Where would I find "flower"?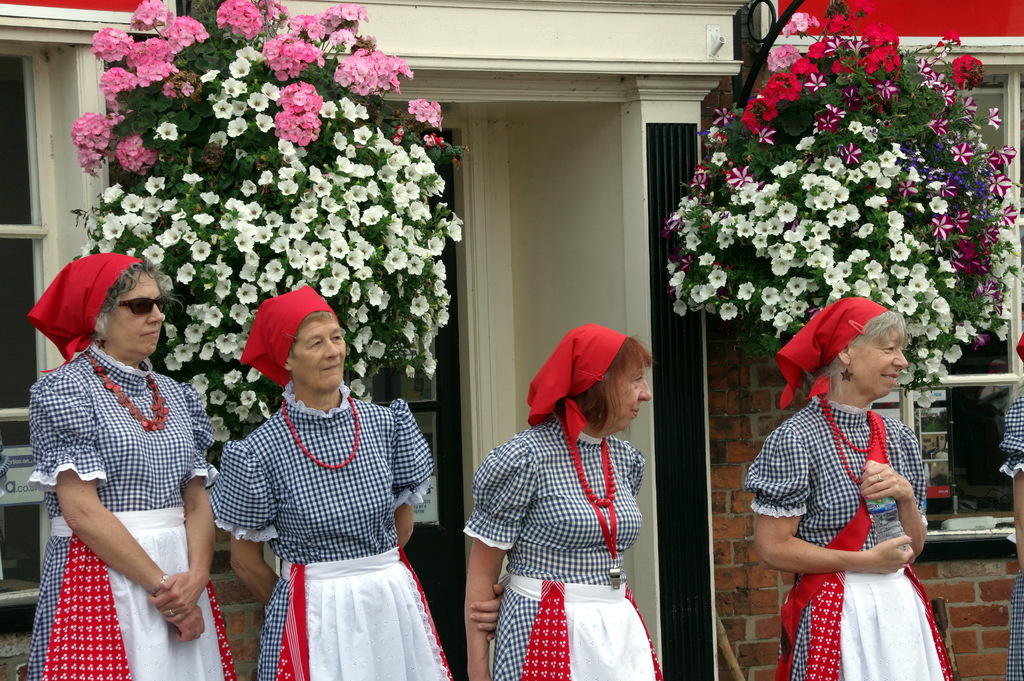
At crop(785, 276, 808, 296).
